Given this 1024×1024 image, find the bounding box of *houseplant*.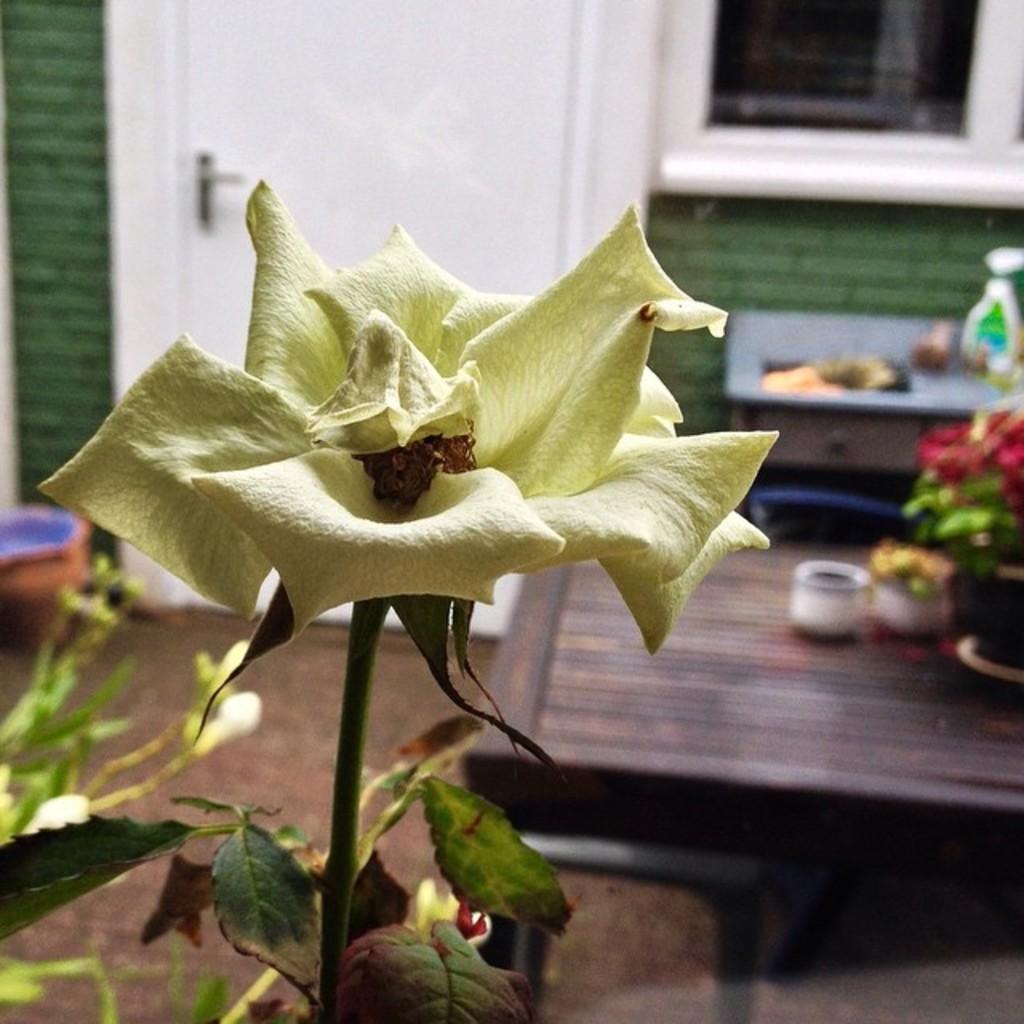
6, 486, 109, 654.
